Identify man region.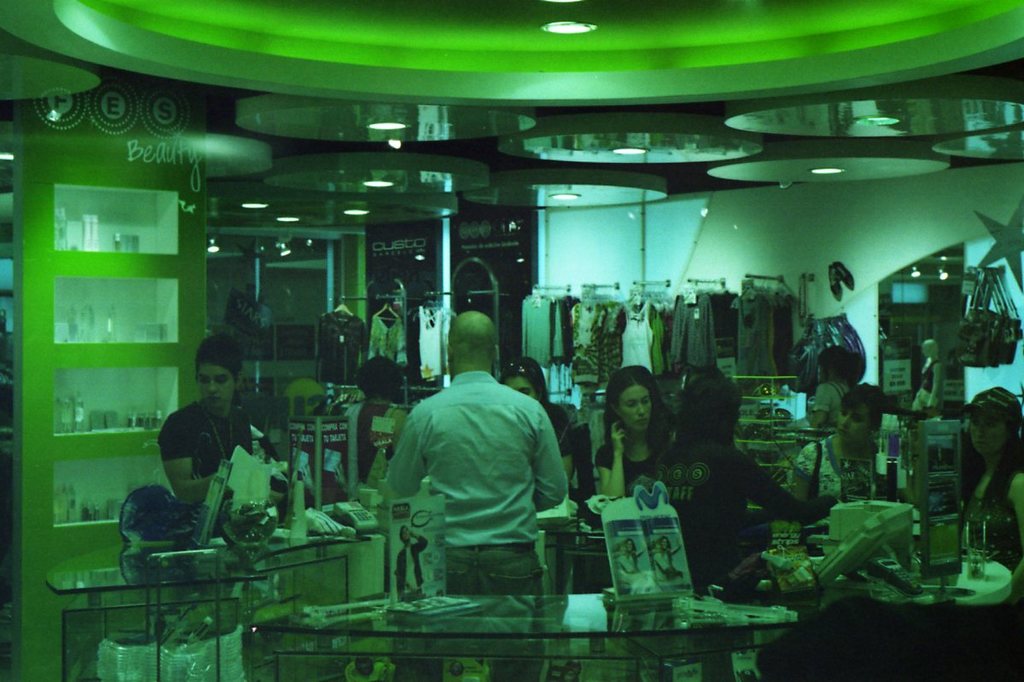
Region: [155,336,263,500].
